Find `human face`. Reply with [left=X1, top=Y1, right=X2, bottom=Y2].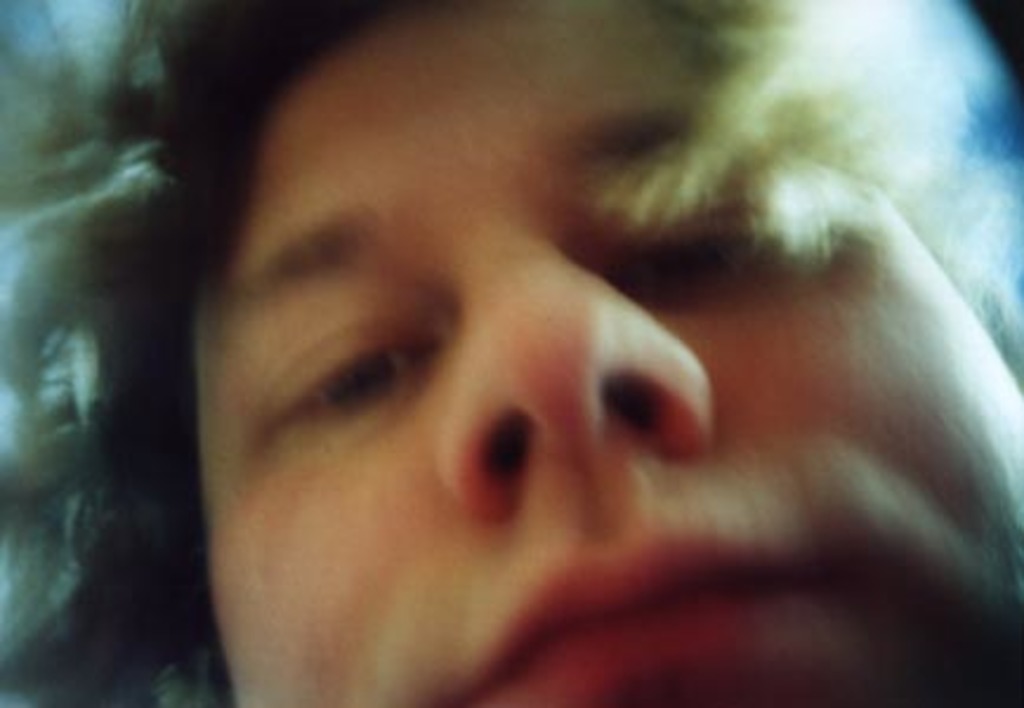
[left=210, top=0, right=1022, bottom=706].
